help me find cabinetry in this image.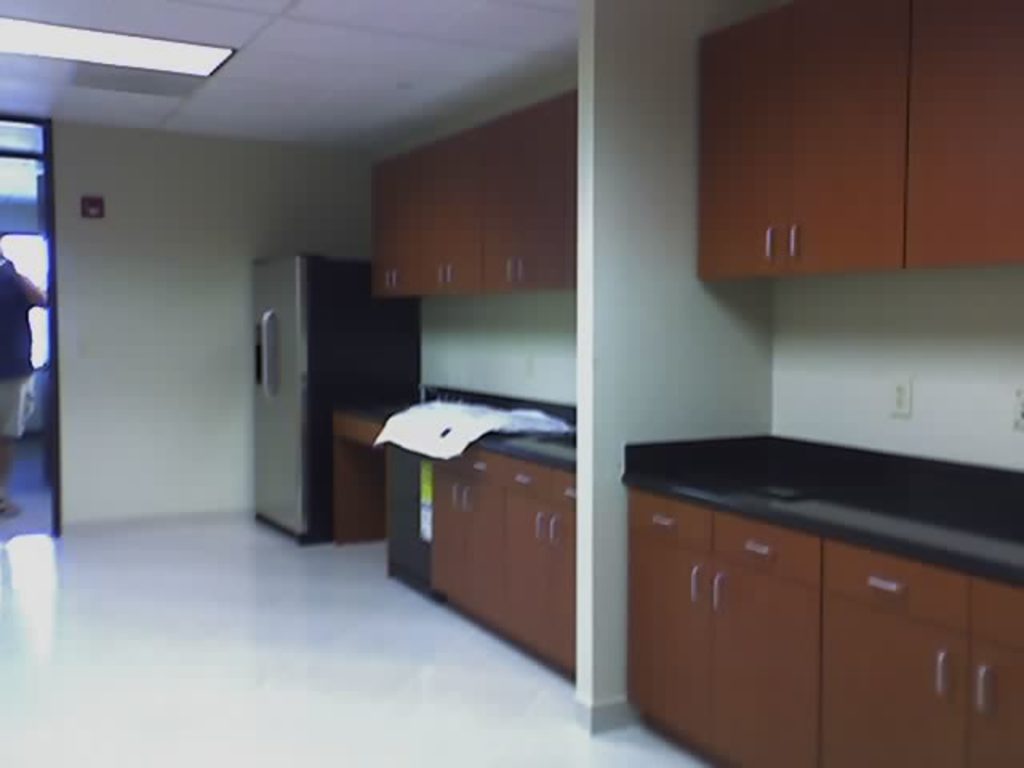
Found it: x1=374, y1=91, x2=579, y2=294.
